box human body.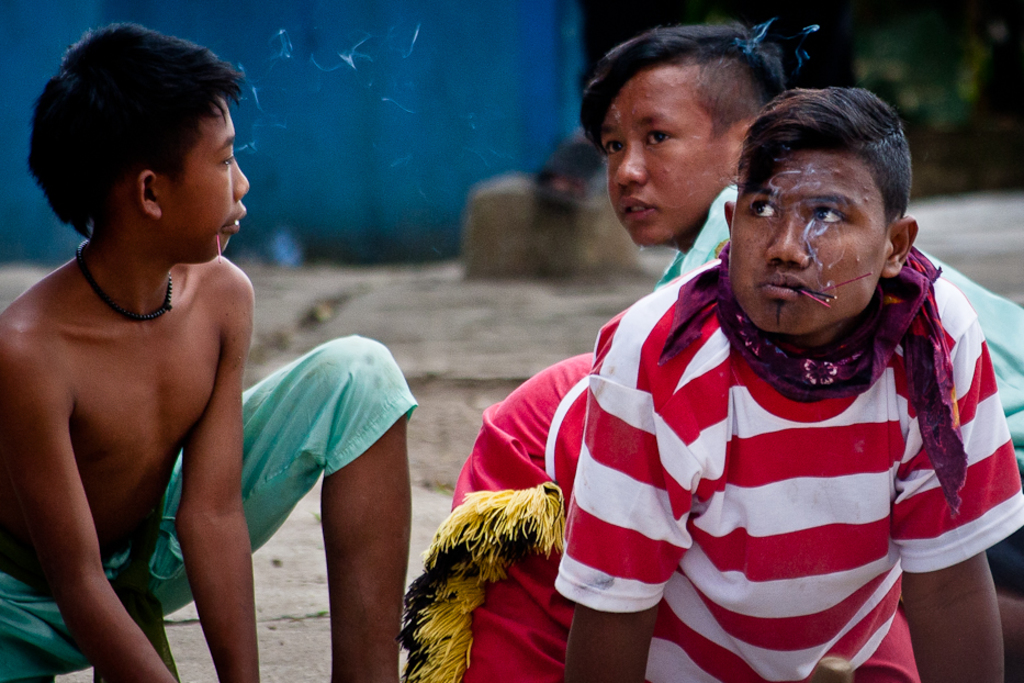
<region>556, 86, 1023, 682</region>.
